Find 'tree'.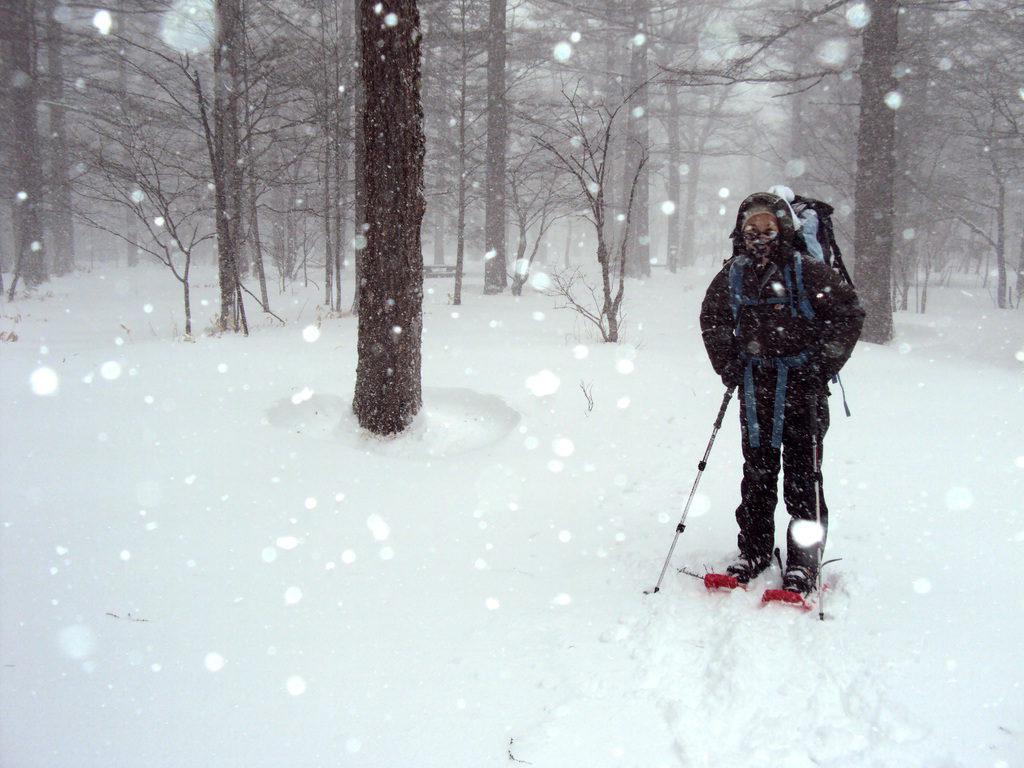
select_region(339, 0, 431, 425).
